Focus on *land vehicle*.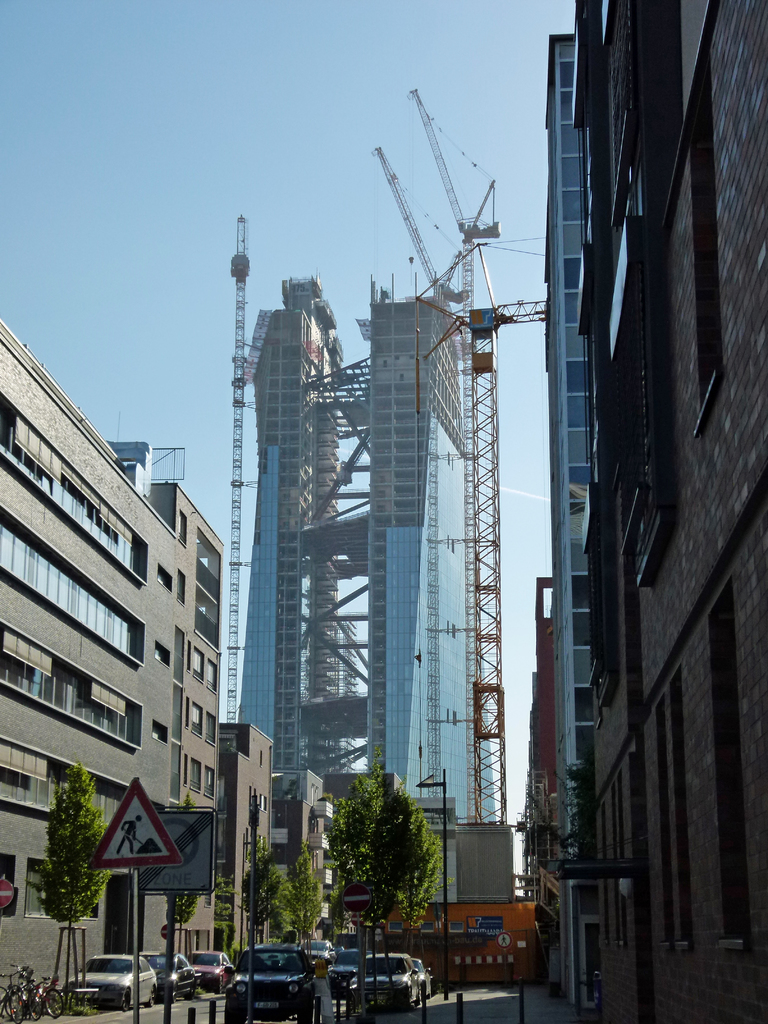
Focused at (left=65, top=950, right=158, bottom=1008).
